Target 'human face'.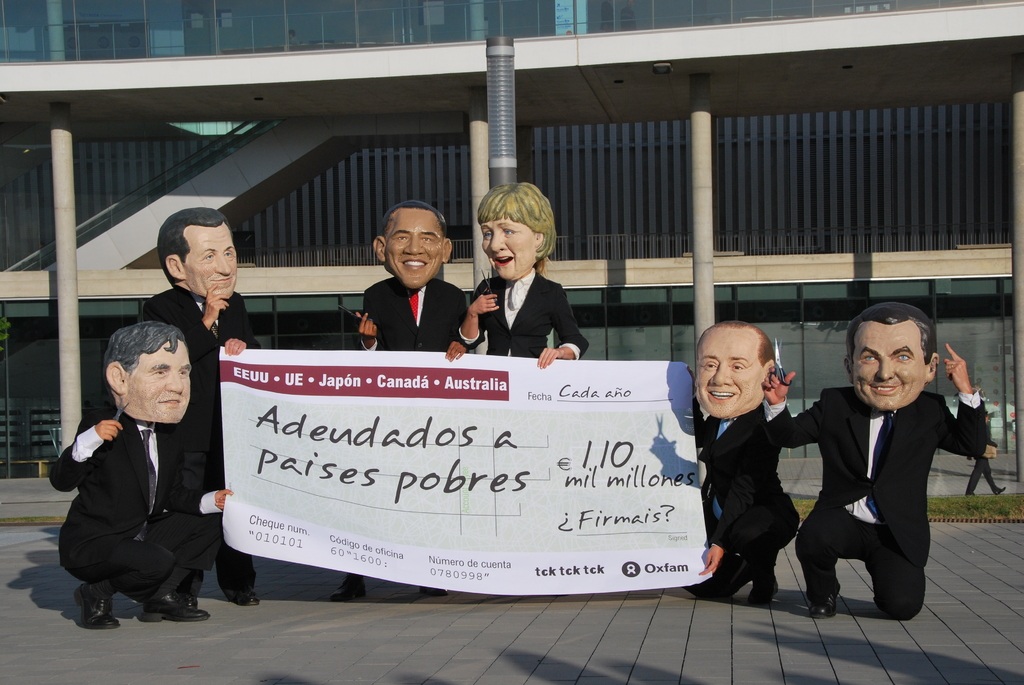
Target region: crop(179, 222, 238, 302).
